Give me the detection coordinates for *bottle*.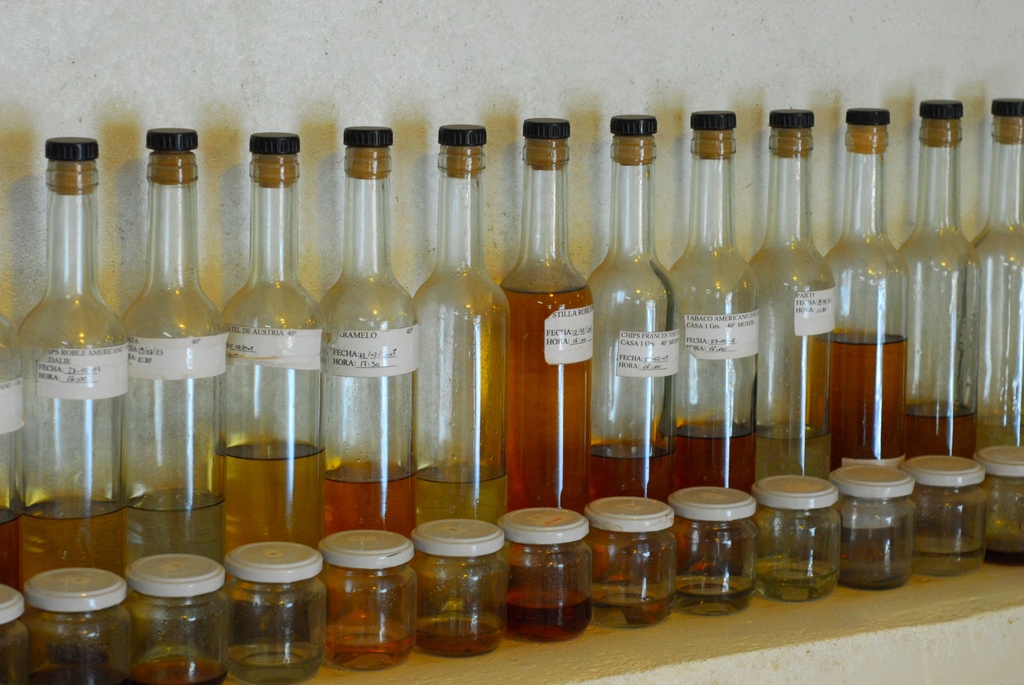
<bbox>827, 458, 914, 600</bbox>.
